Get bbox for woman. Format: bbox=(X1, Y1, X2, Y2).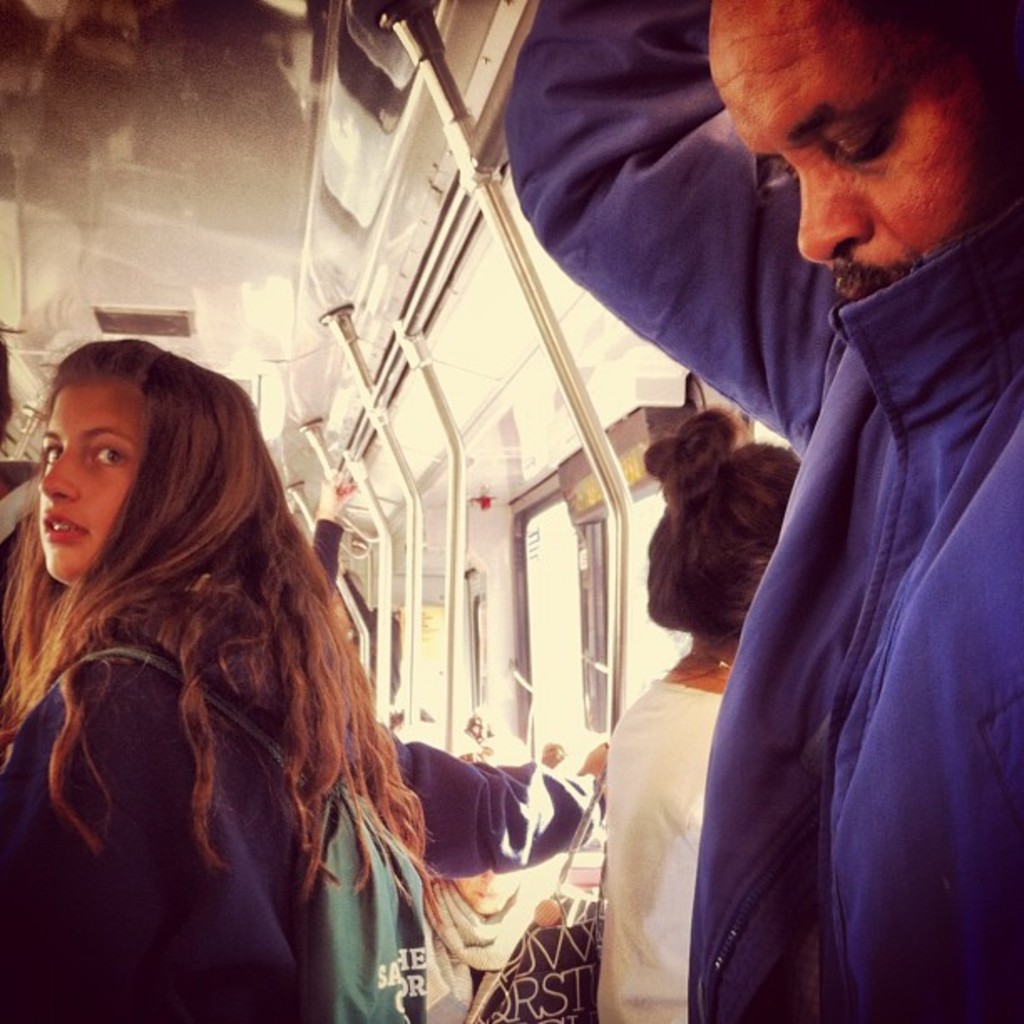
bbox=(582, 407, 800, 1022).
